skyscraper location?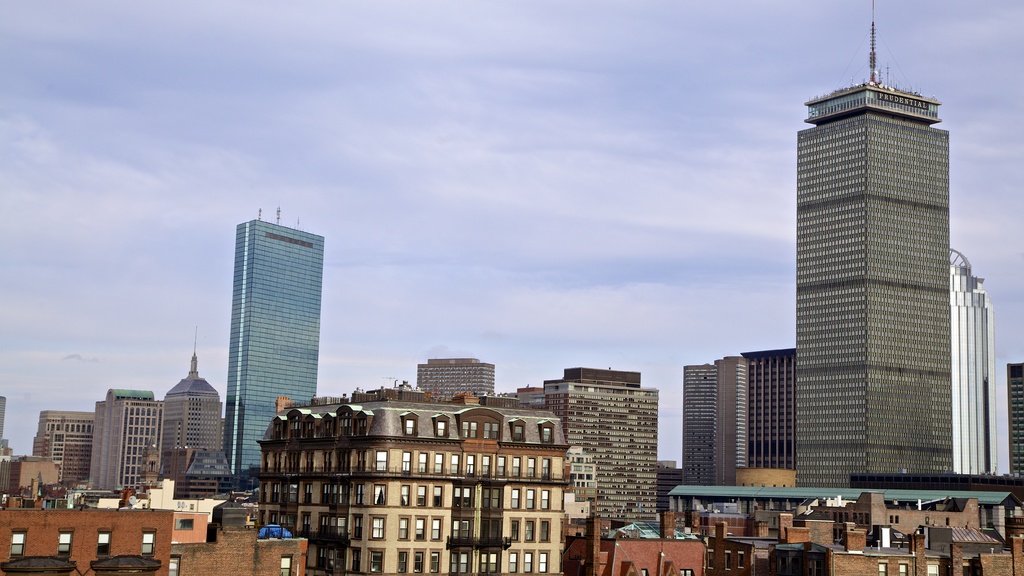
(413, 349, 495, 401)
